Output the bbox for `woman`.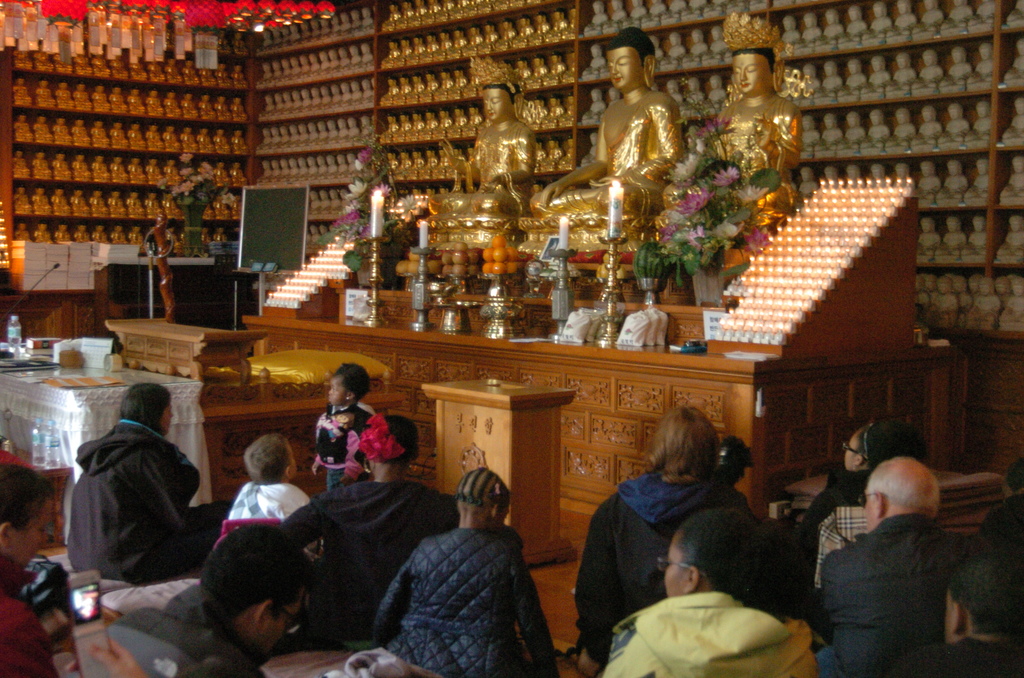
locate(61, 378, 229, 590).
